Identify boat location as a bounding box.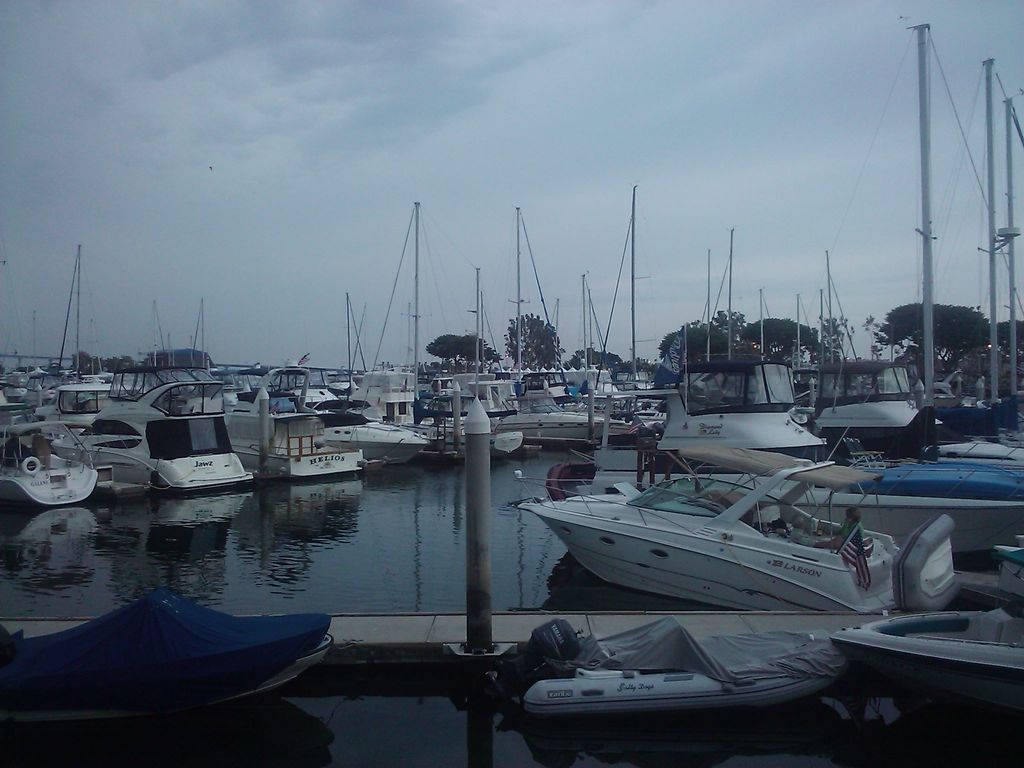
pyautogui.locateOnScreen(541, 24, 1023, 550).
